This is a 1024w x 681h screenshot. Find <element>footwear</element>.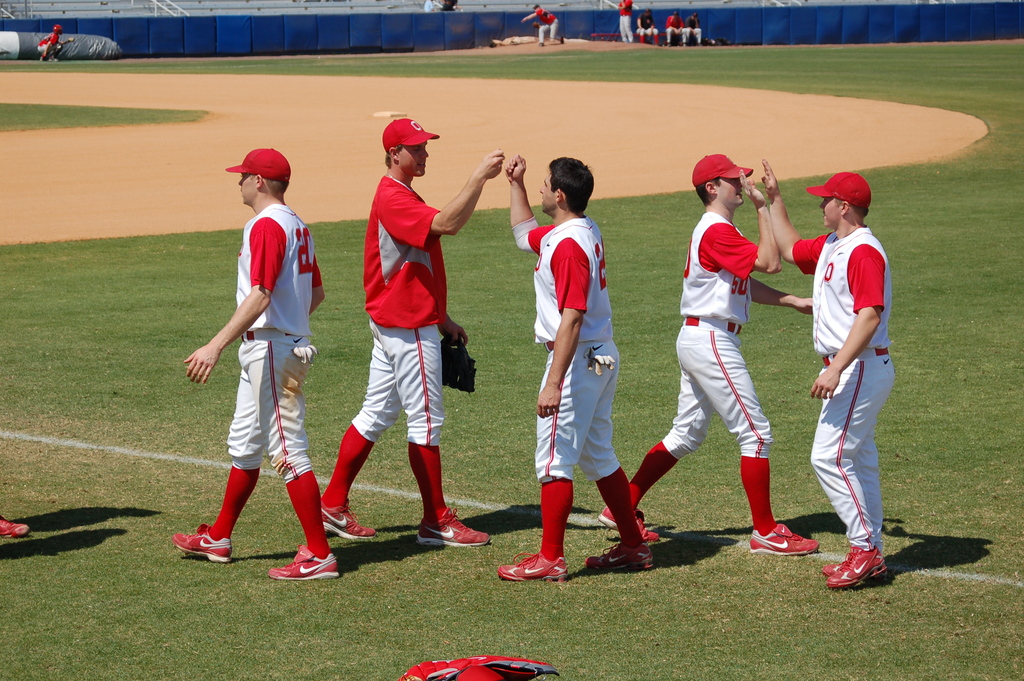
Bounding box: [272, 540, 342, 582].
